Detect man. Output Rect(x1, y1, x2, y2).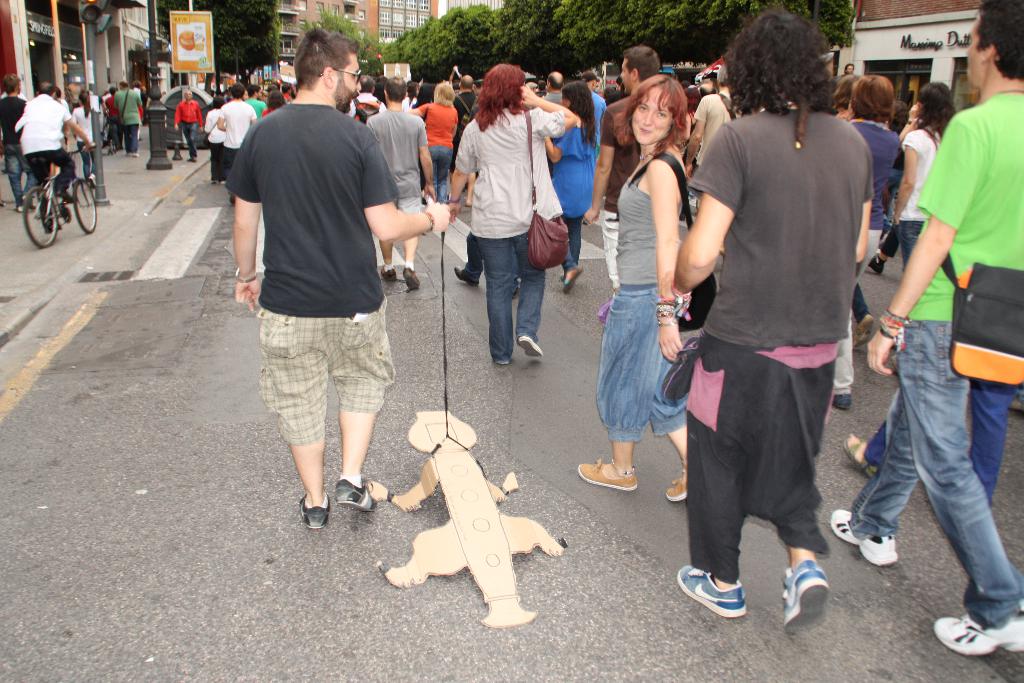
Rect(831, 0, 1023, 659).
